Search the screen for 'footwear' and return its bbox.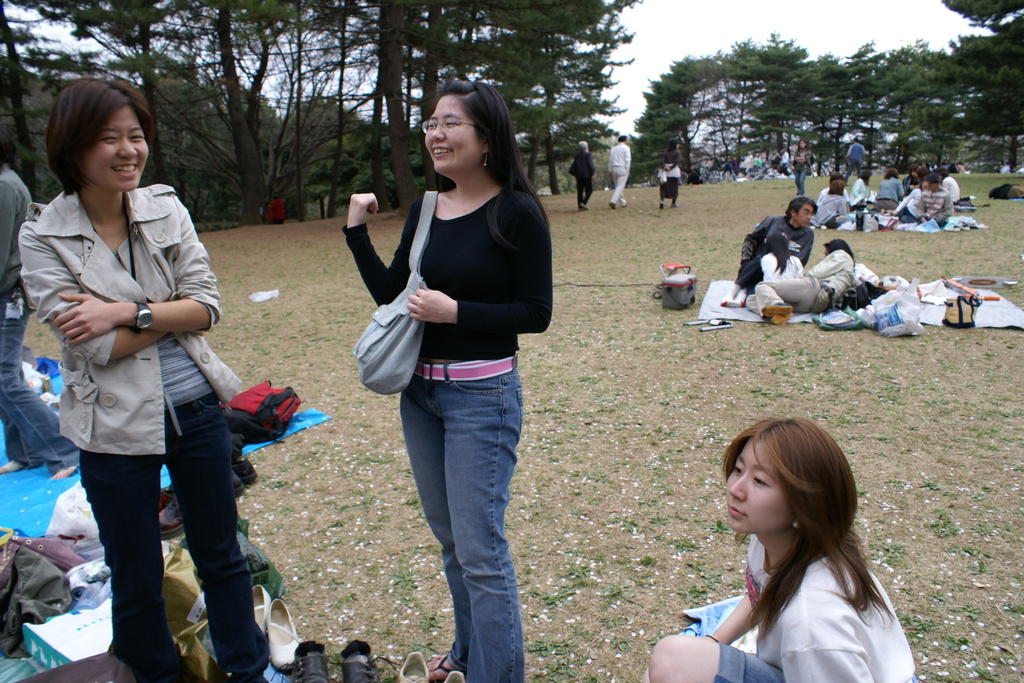
Found: (159, 496, 184, 539).
